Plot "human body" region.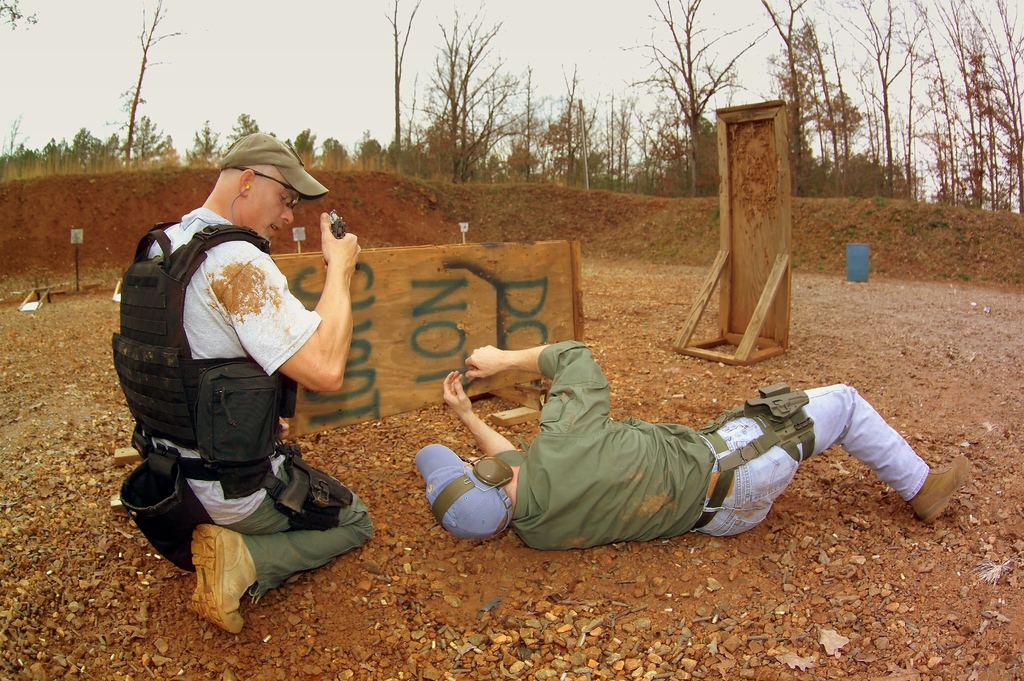
Plotted at crop(407, 340, 974, 547).
